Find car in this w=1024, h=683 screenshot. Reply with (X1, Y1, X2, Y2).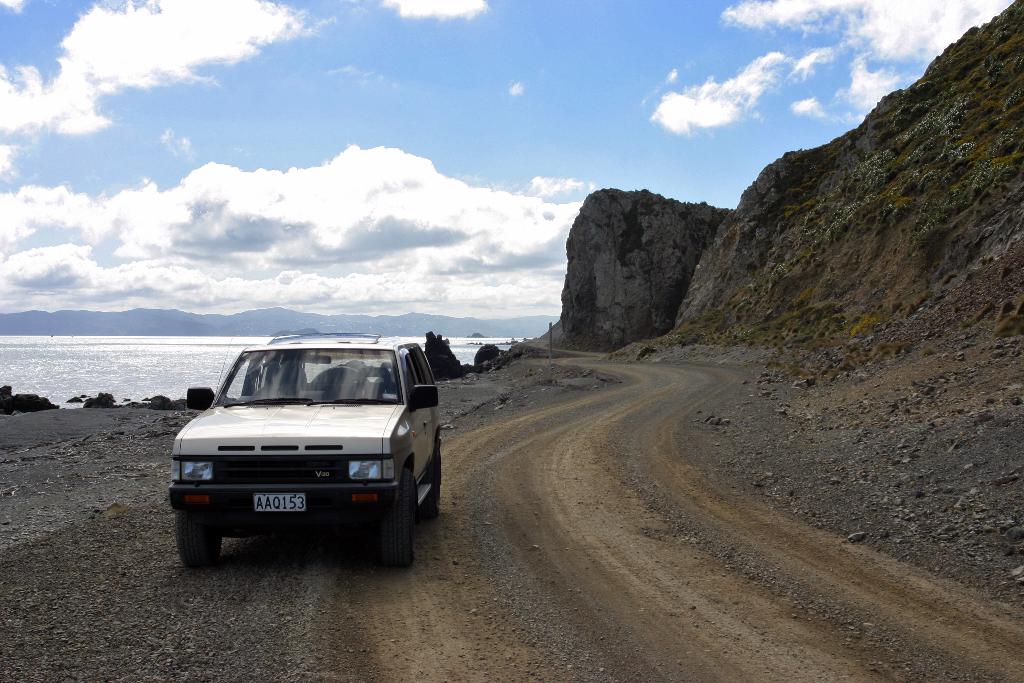
(166, 331, 444, 565).
